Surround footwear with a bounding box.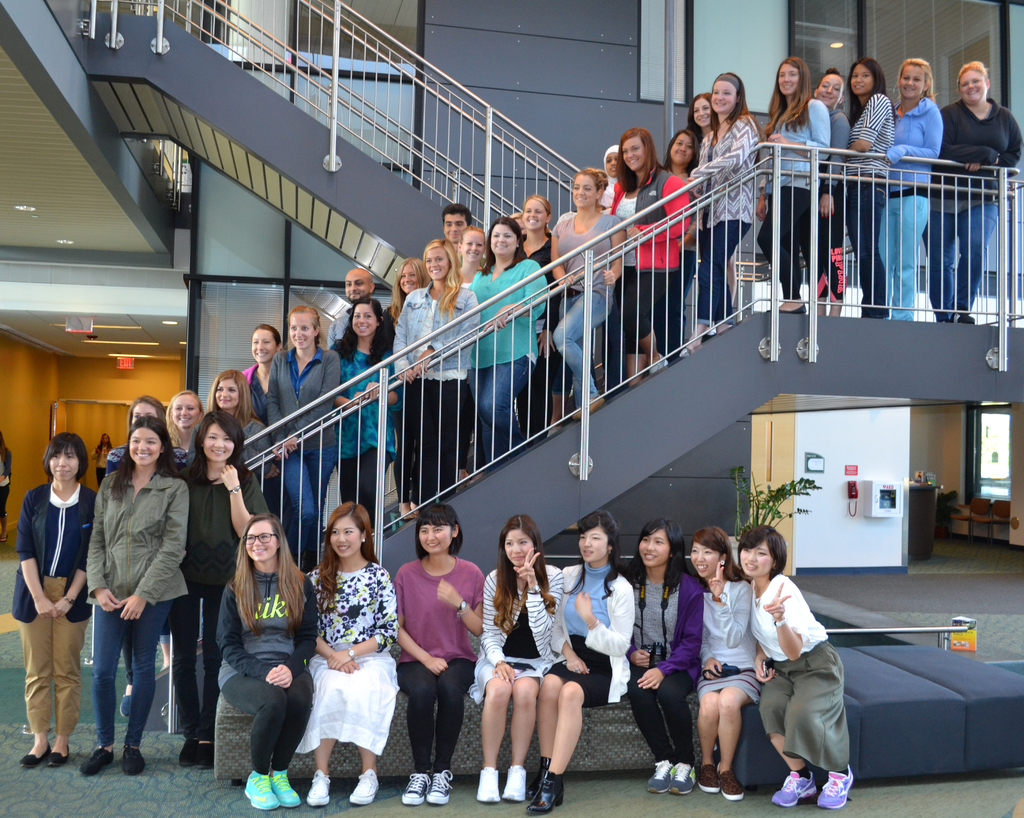
locate(401, 773, 430, 802).
